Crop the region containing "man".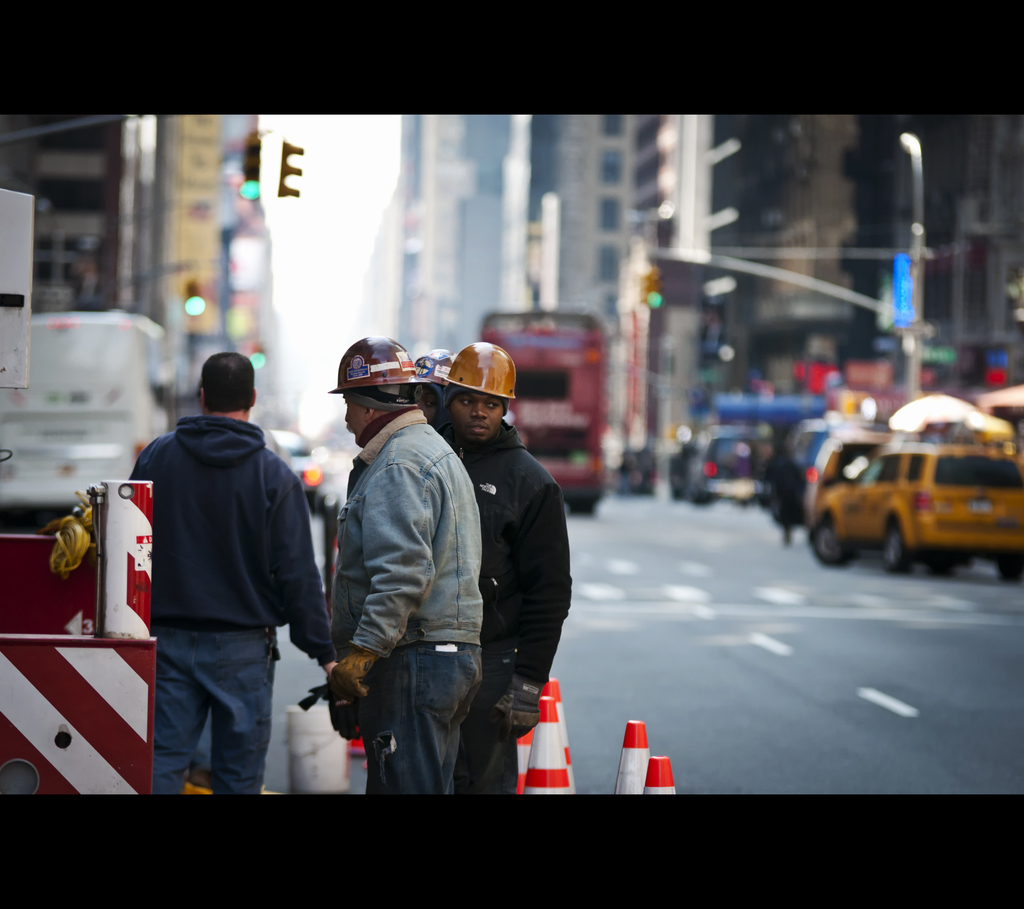
Crop region: 369 362 450 454.
